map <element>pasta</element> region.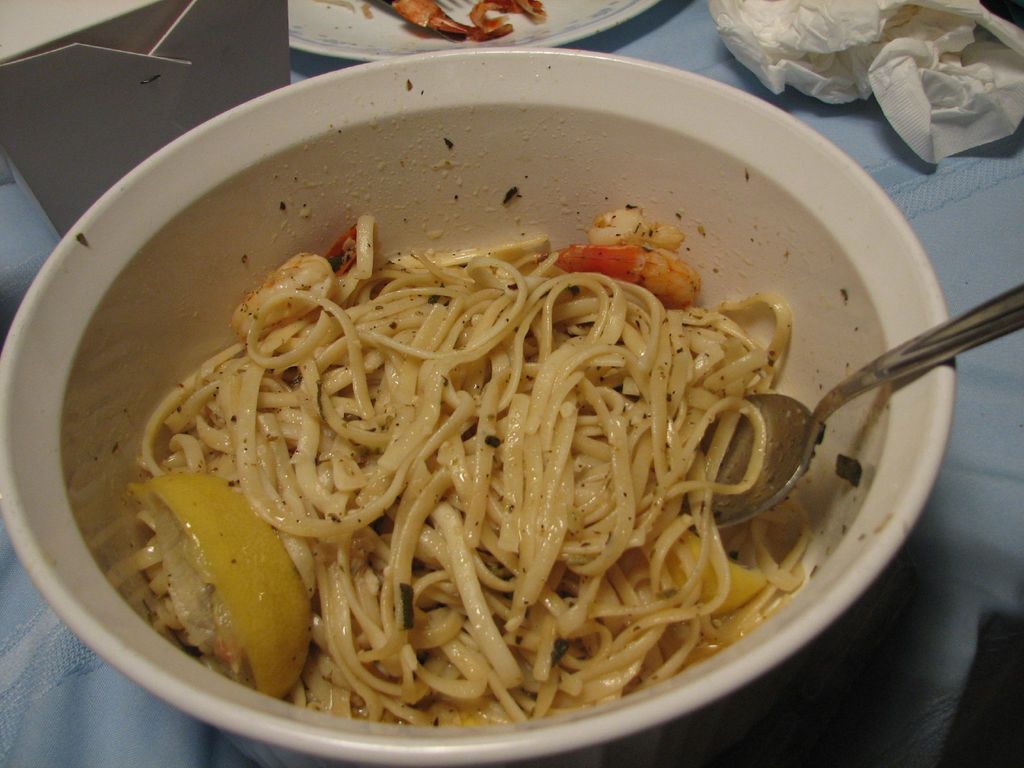
Mapped to BBox(93, 186, 845, 722).
